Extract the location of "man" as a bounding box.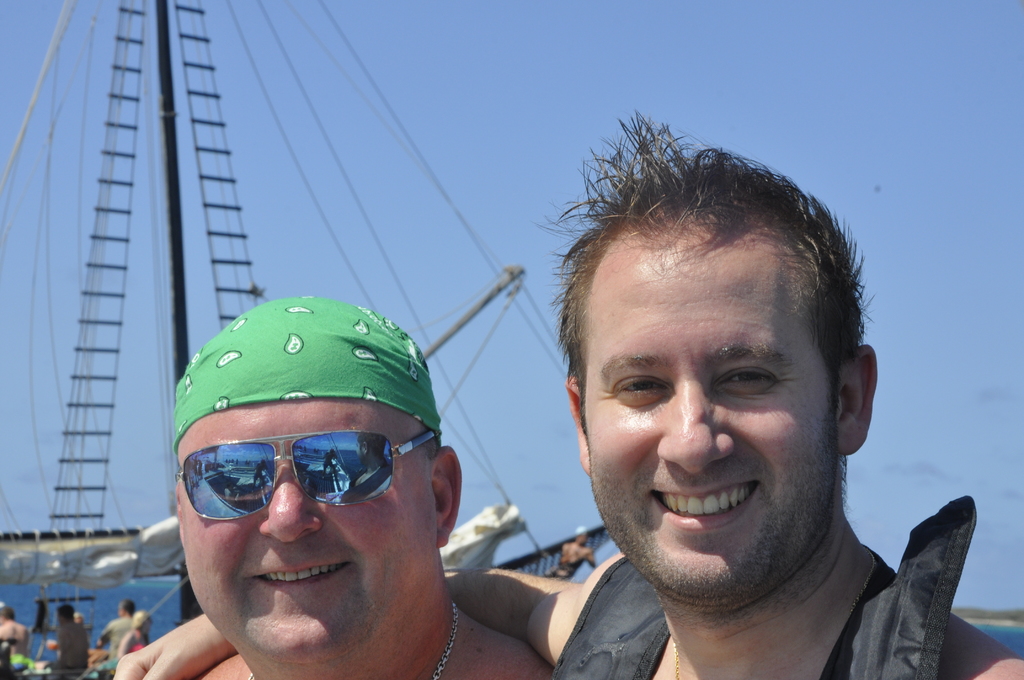
106 99 1023 679.
